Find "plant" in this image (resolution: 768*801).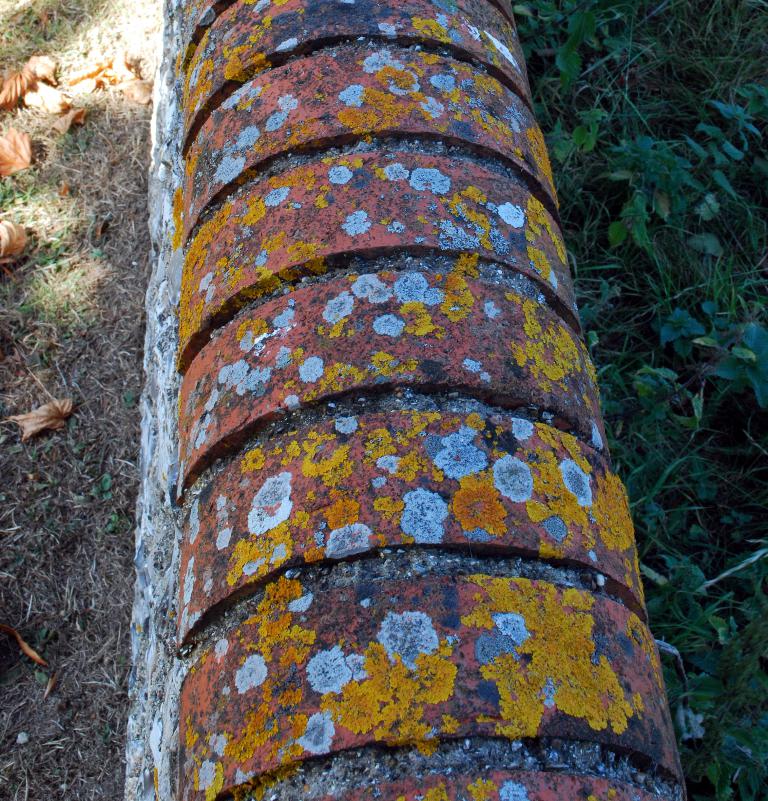
{"x1": 121, "y1": 389, "x2": 138, "y2": 408}.
